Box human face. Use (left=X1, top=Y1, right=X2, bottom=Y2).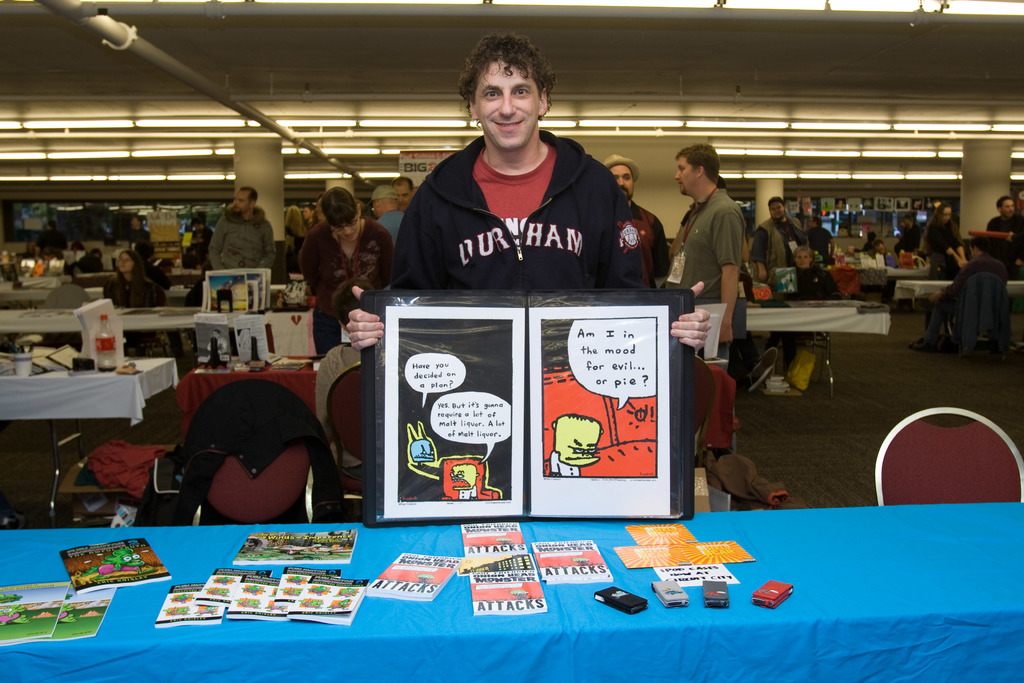
(left=797, top=247, right=806, bottom=266).
